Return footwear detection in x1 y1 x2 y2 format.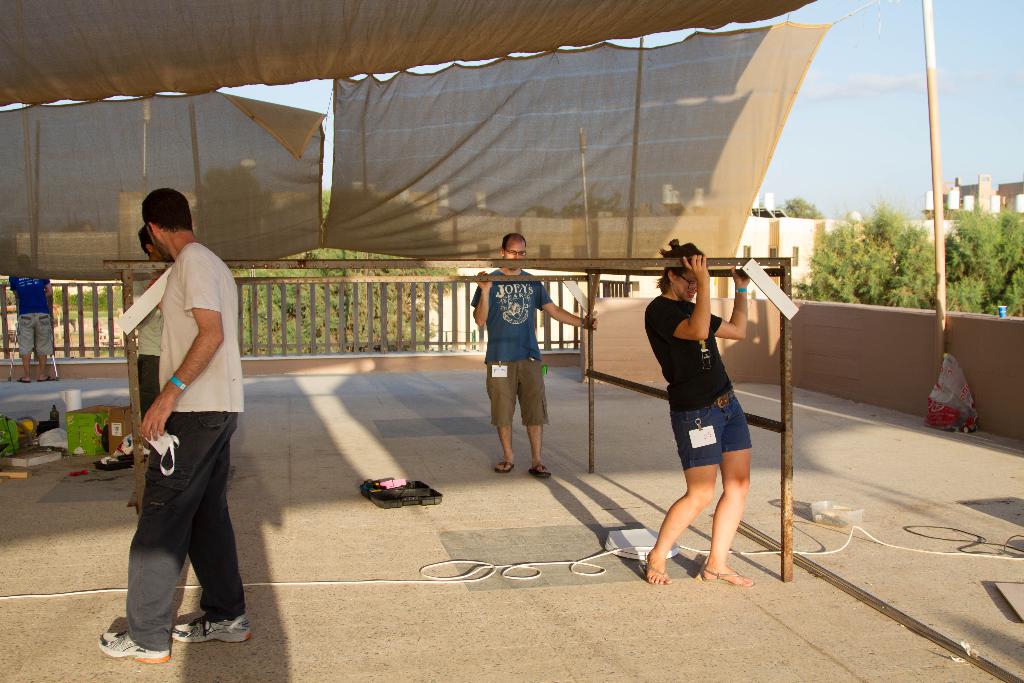
177 611 247 641.
